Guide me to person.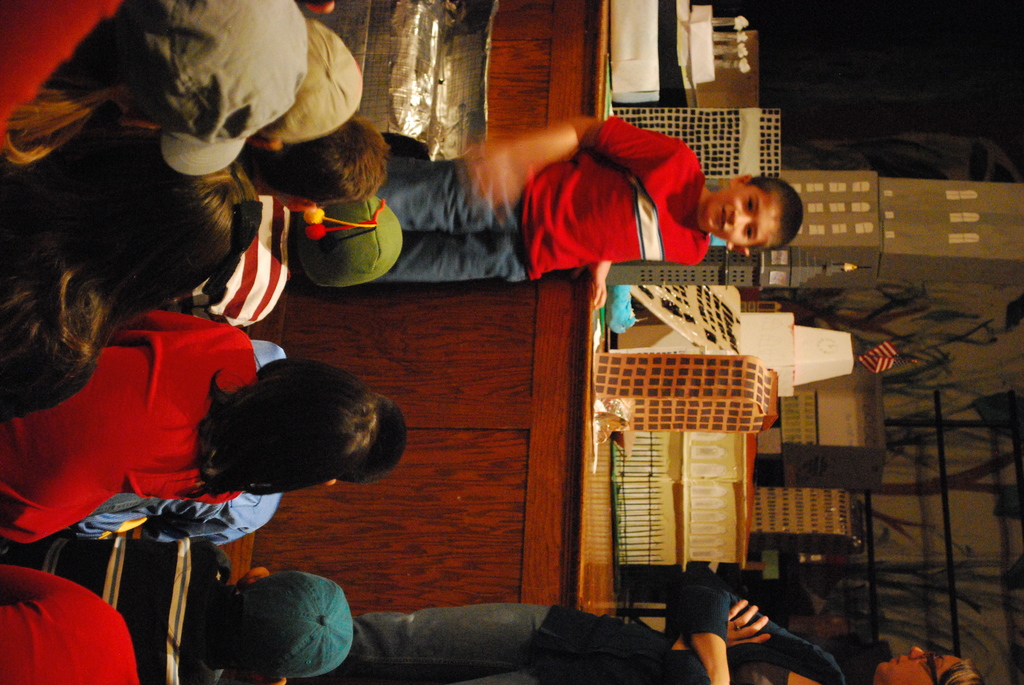
Guidance: <bbox>0, 533, 354, 684</bbox>.
